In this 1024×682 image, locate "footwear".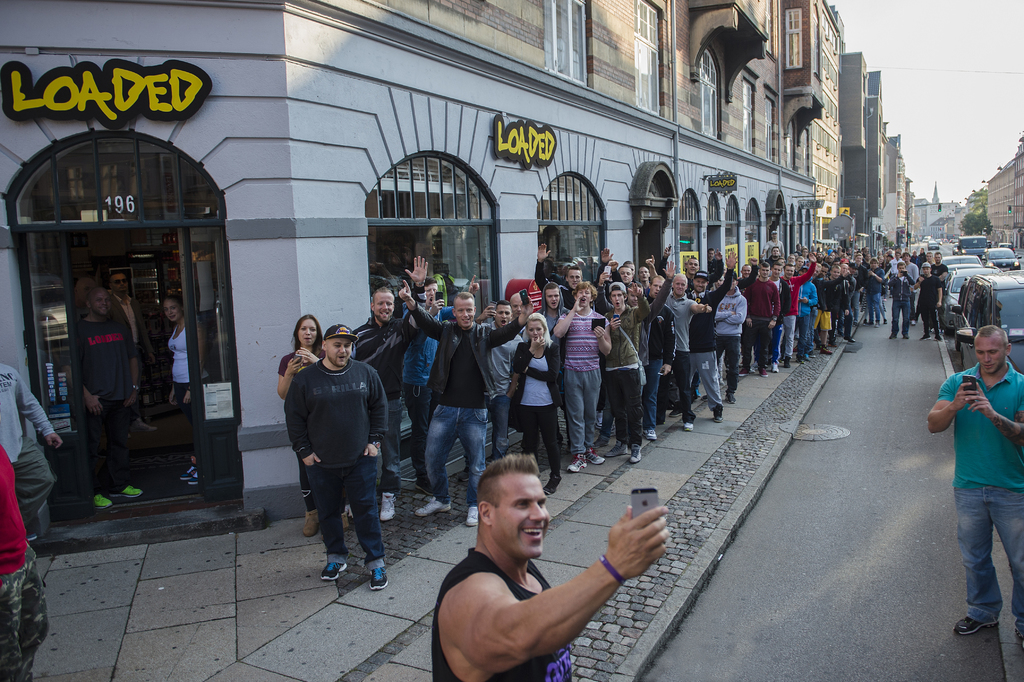
Bounding box: (756,357,773,375).
